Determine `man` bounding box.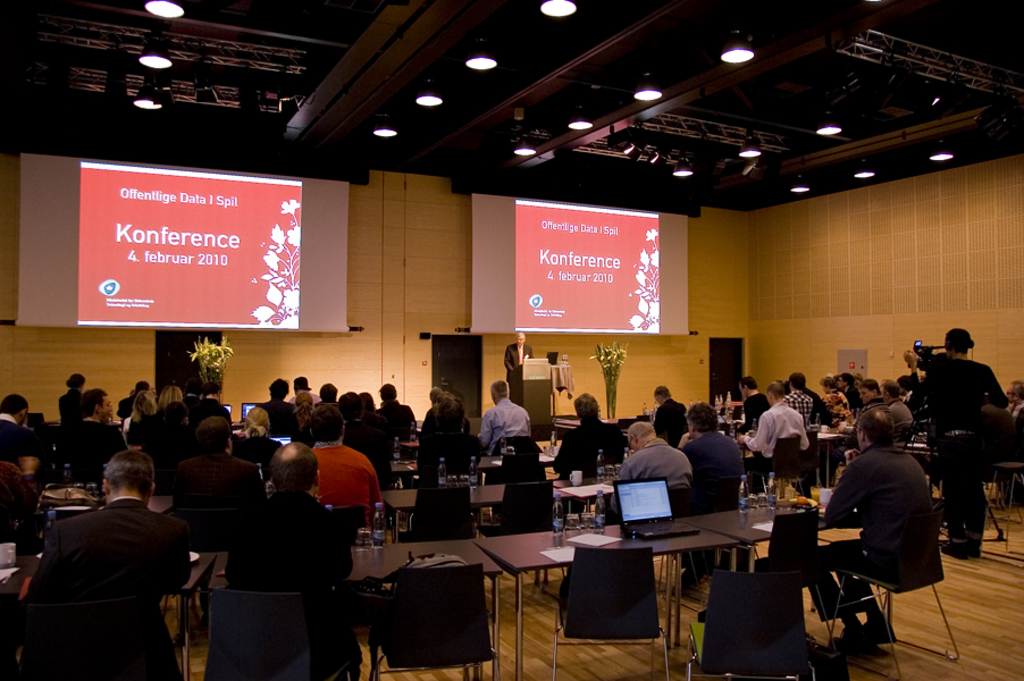
Determined: box=[683, 401, 744, 527].
